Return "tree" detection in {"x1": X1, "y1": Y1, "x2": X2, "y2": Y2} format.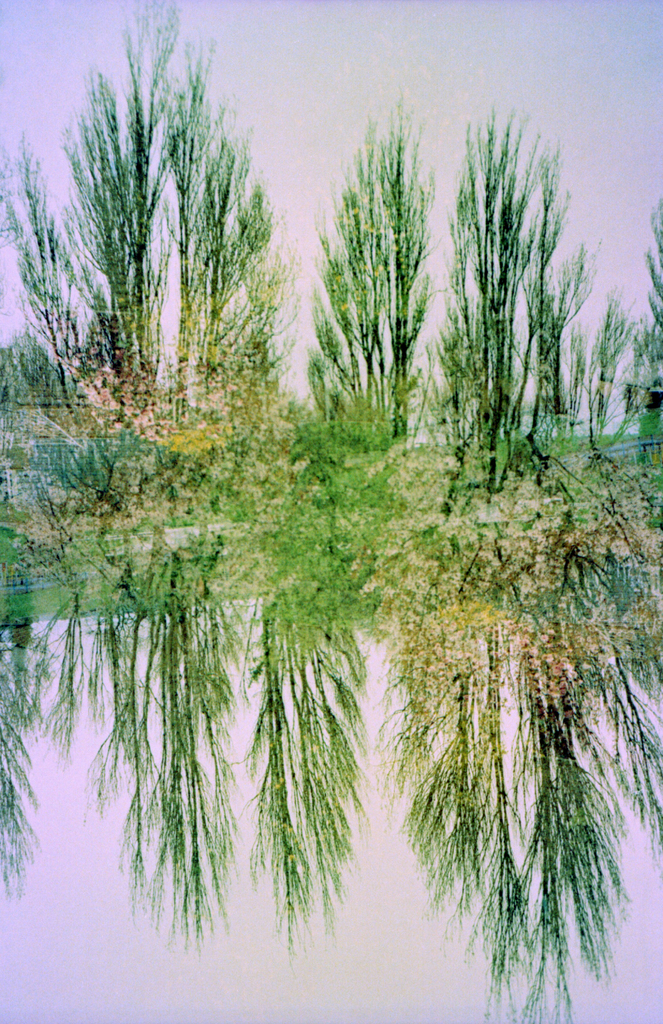
{"x1": 426, "y1": 88, "x2": 607, "y2": 504}.
